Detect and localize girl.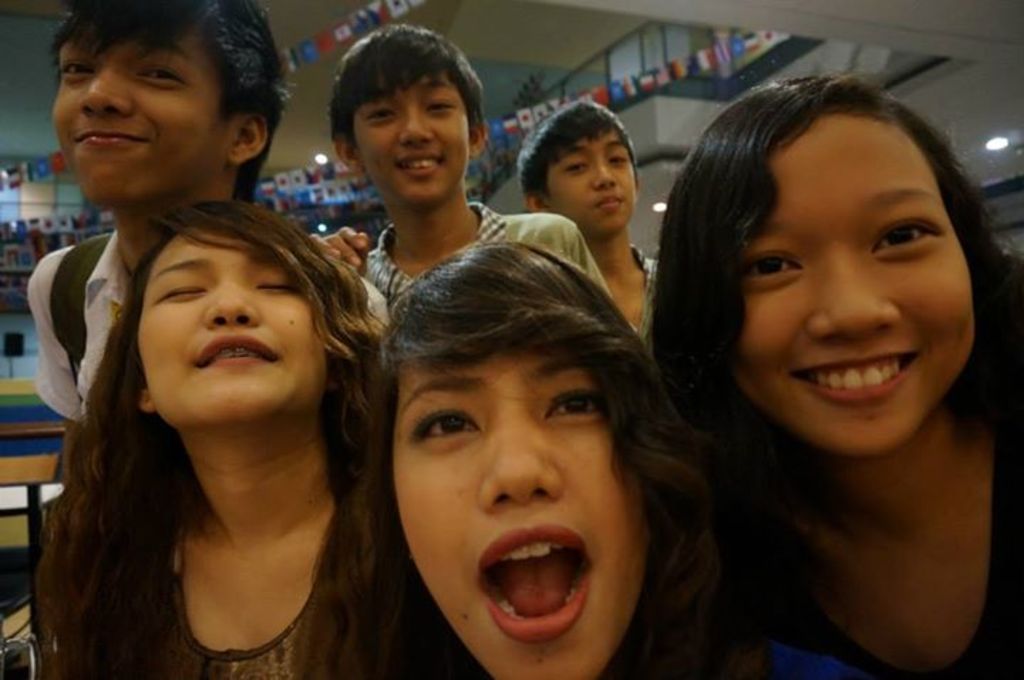
Localized at 366,235,858,679.
